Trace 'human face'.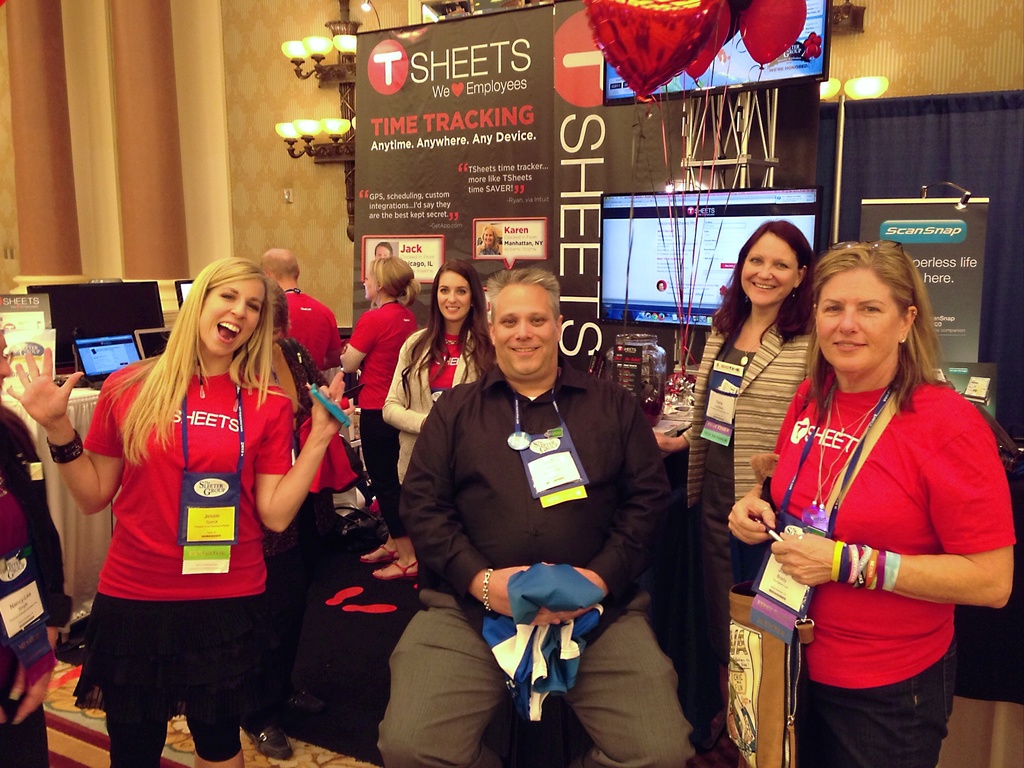
Traced to left=819, top=271, right=902, bottom=373.
